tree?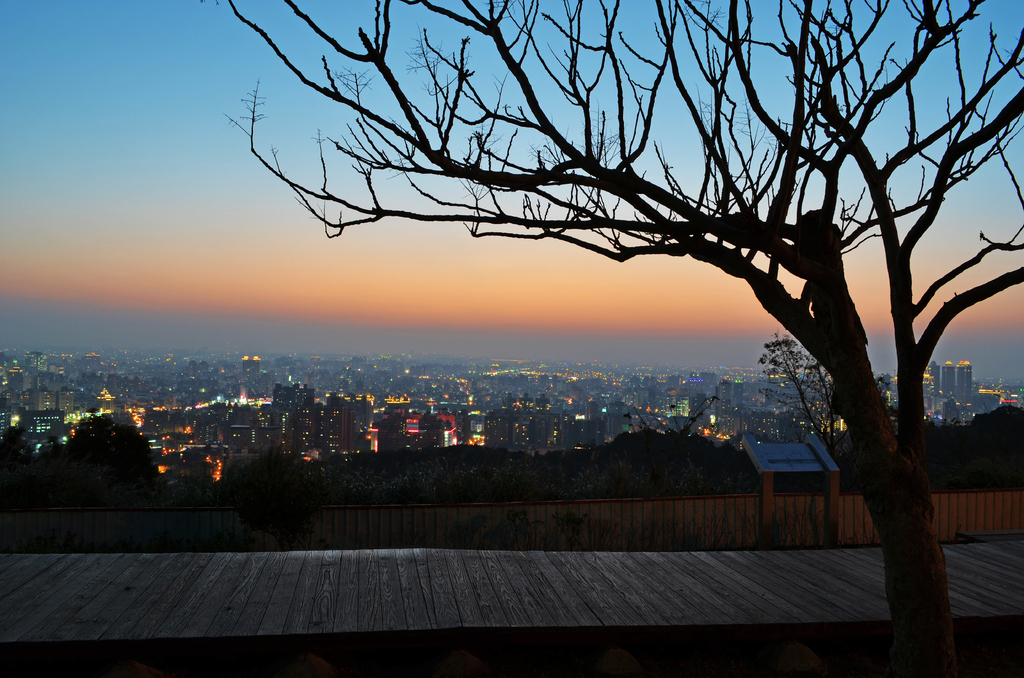
detection(182, 0, 1023, 573)
